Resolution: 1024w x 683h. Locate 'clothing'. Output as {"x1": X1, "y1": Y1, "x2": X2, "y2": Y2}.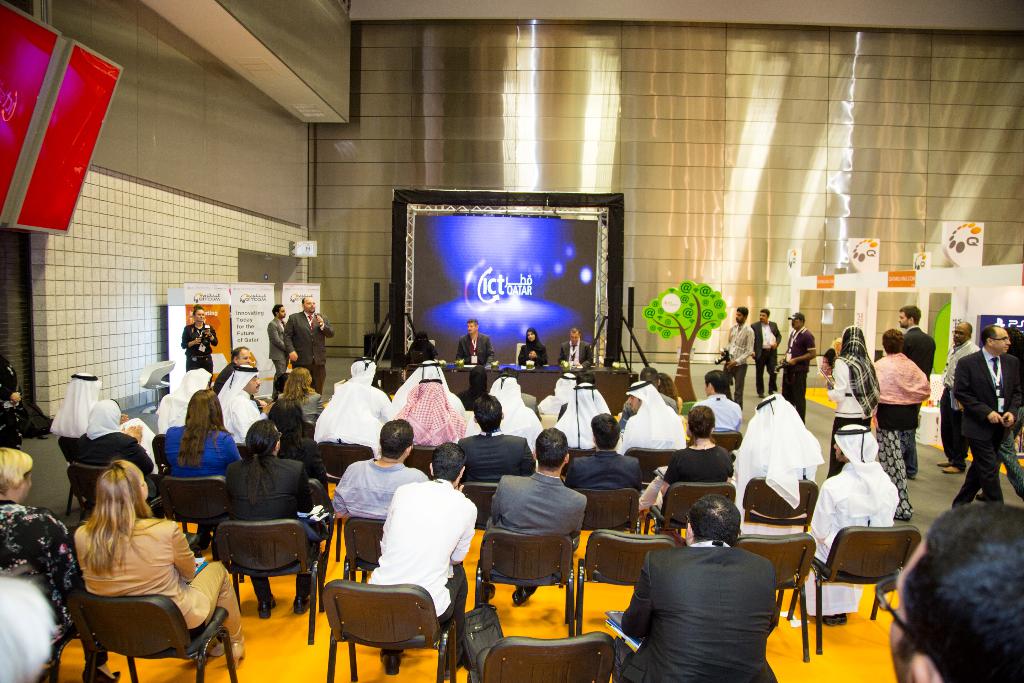
{"x1": 74, "y1": 516, "x2": 244, "y2": 655}.
